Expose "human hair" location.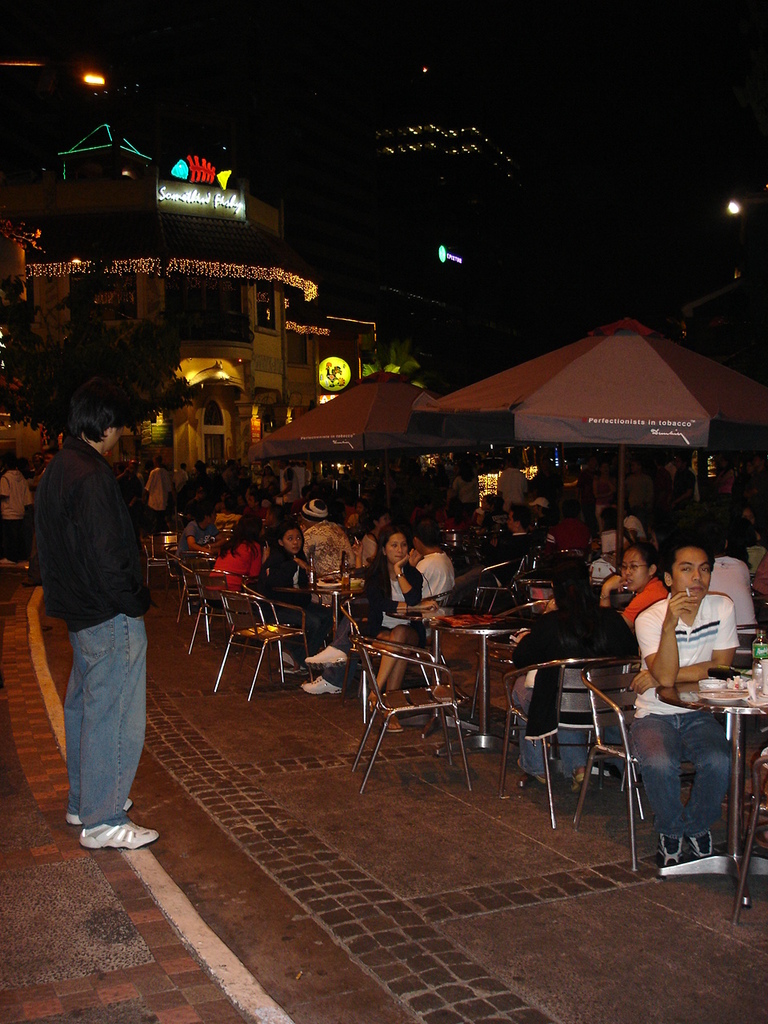
Exposed at locate(194, 502, 218, 522).
